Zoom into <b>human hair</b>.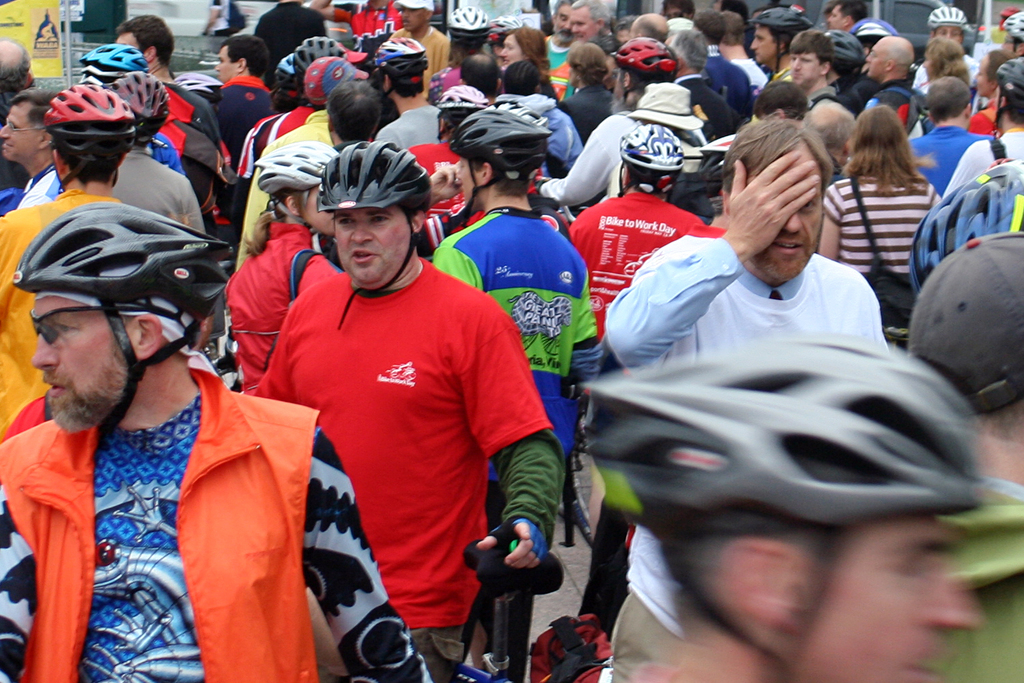
Zoom target: bbox=[689, 5, 717, 33].
